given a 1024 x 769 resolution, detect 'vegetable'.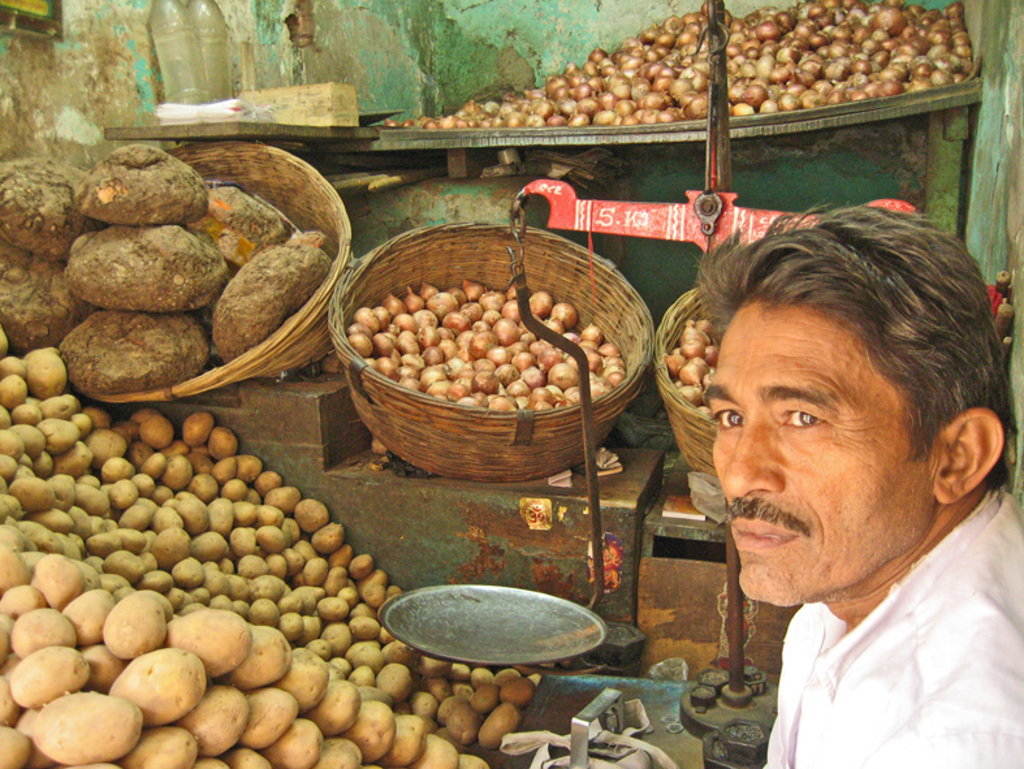
box(174, 562, 202, 586).
